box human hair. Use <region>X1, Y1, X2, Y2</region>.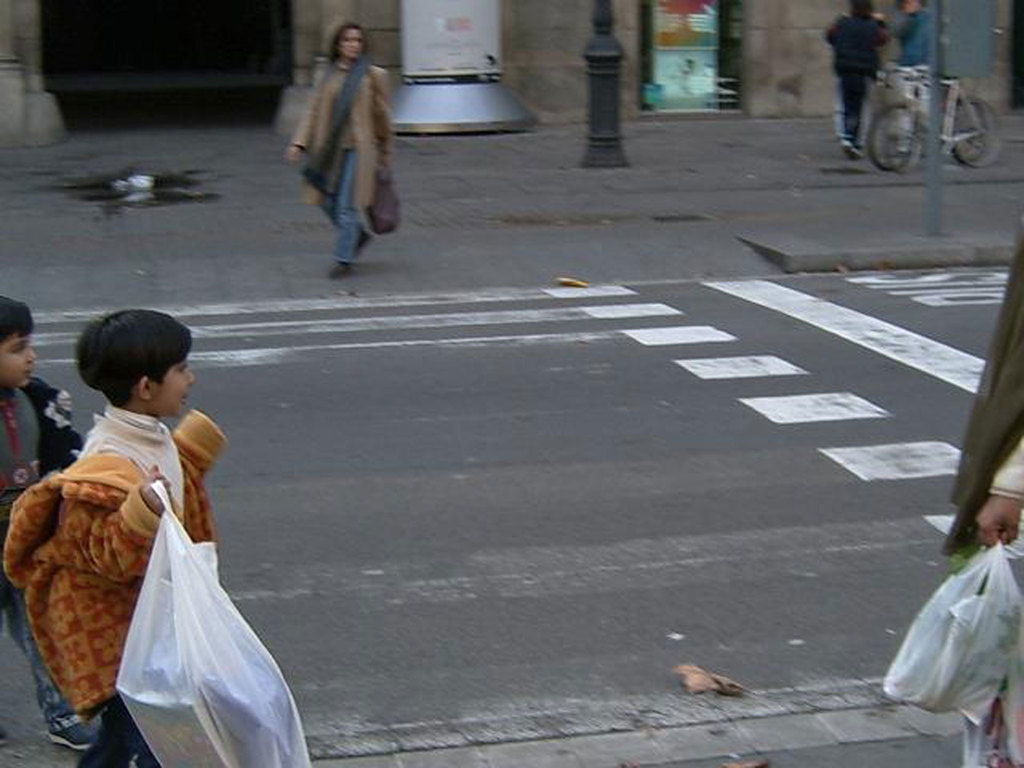
<region>75, 315, 182, 422</region>.
